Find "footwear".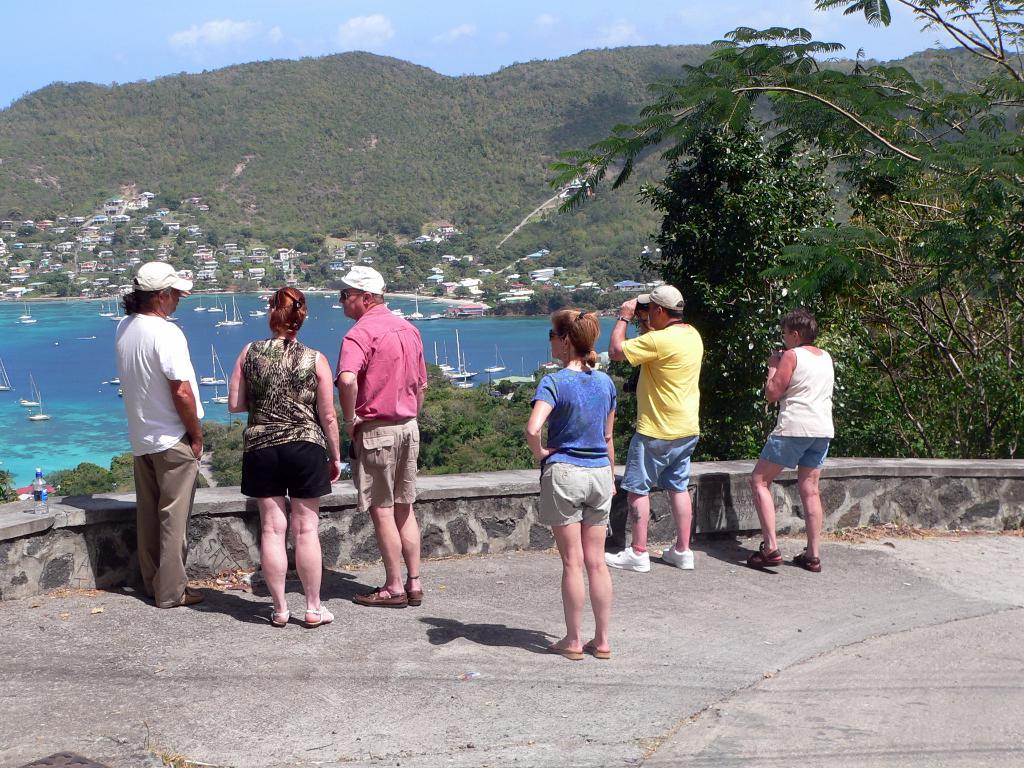
(left=604, top=543, right=652, bottom=574).
